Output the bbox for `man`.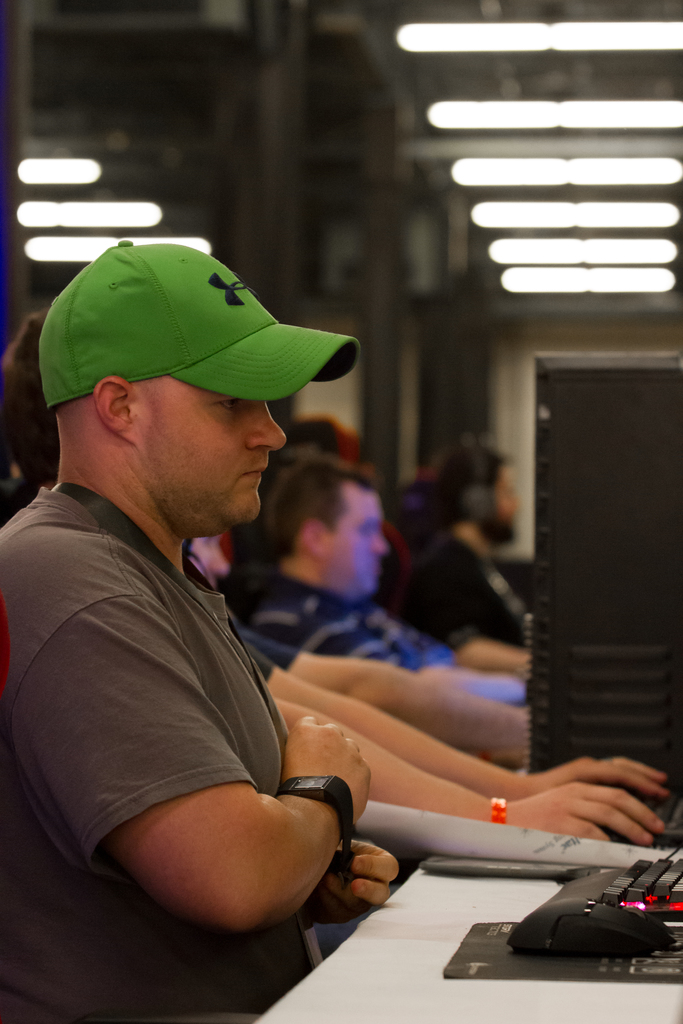
[left=17, top=202, right=398, bottom=975].
